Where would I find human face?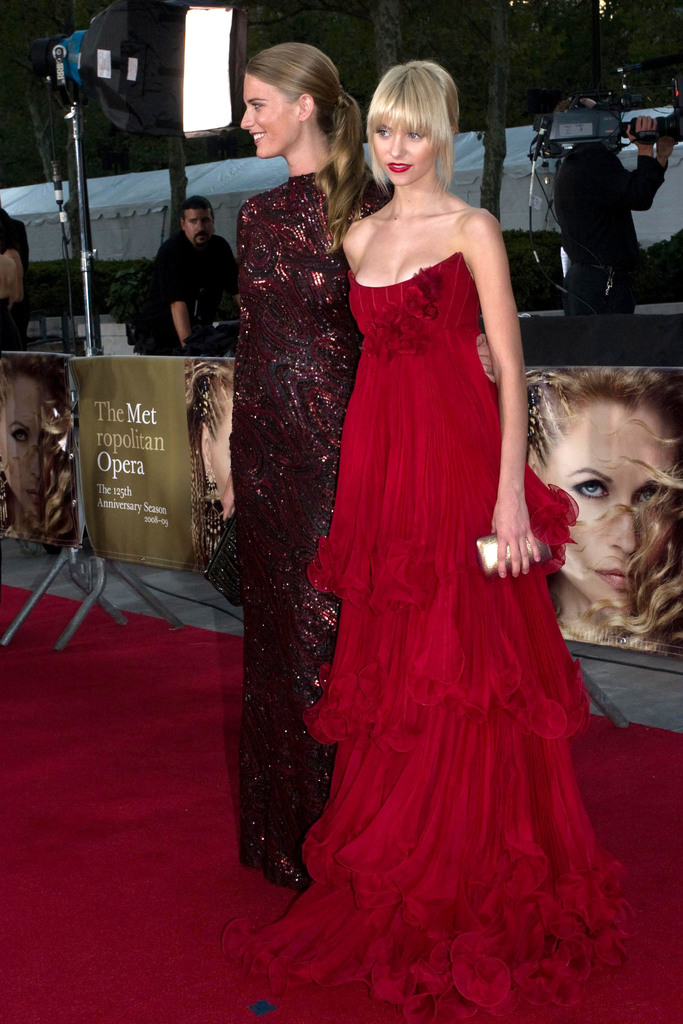
At region(0, 371, 60, 521).
